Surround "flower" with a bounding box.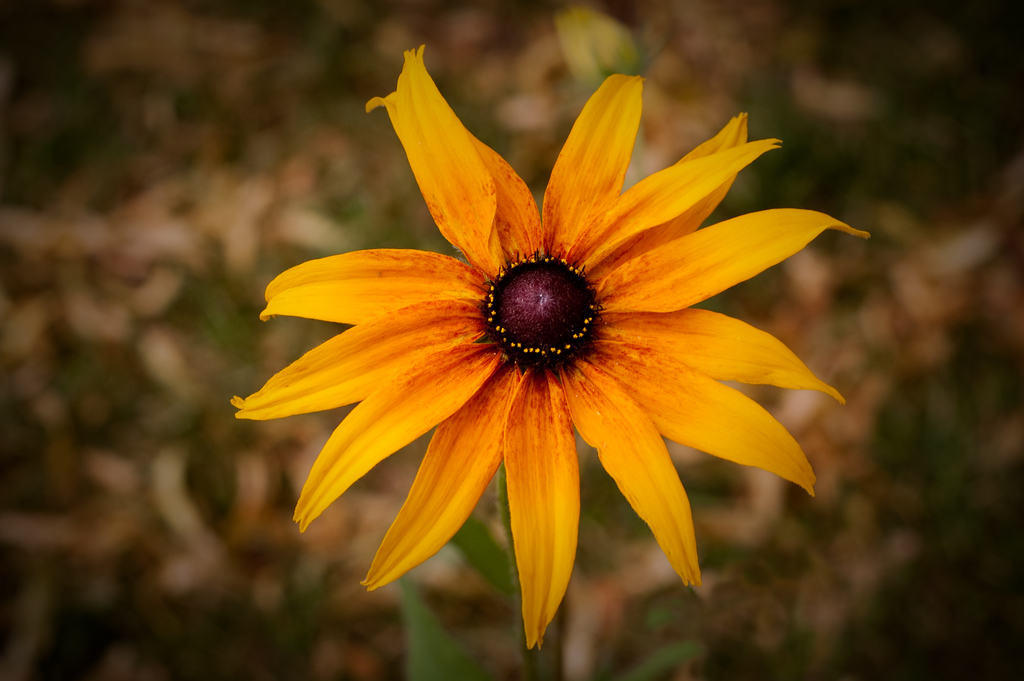
box(230, 44, 817, 636).
